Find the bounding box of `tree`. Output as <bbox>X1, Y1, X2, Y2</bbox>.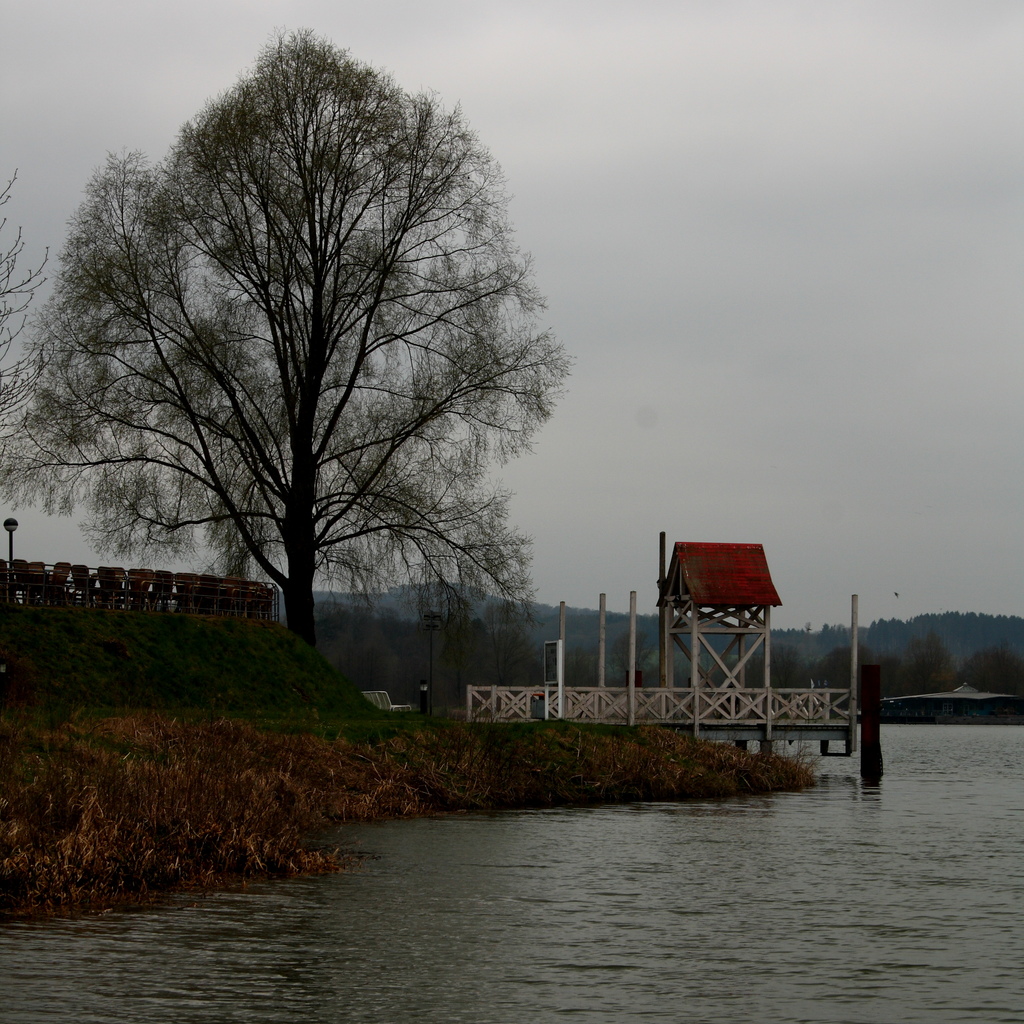
<bbox>888, 623, 963, 705</bbox>.
